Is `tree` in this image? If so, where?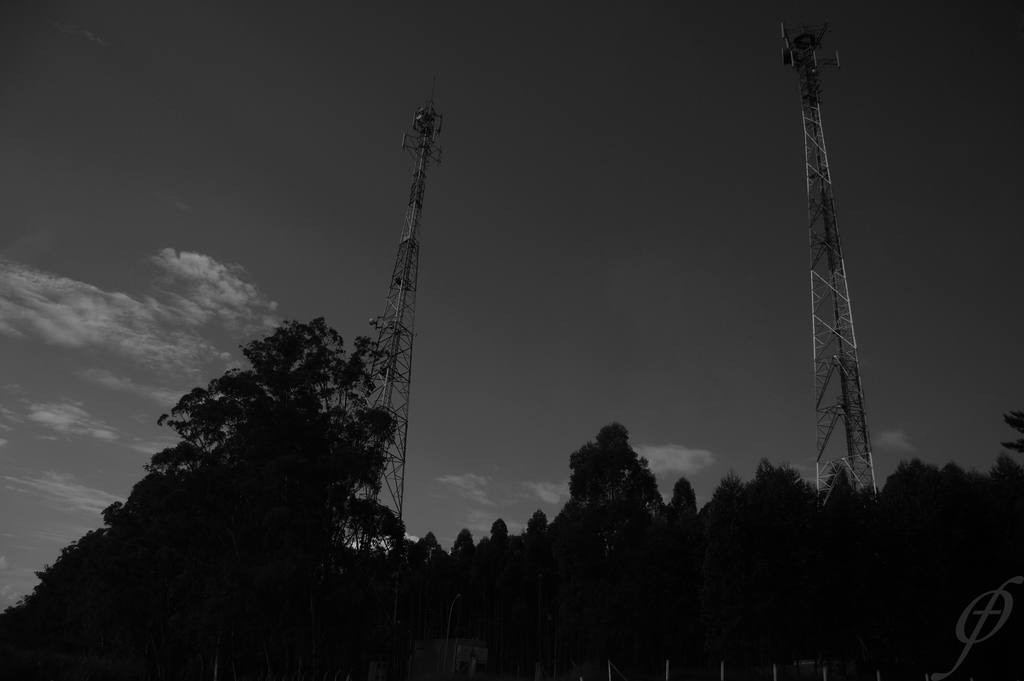
Yes, at x1=489 y1=514 x2=509 y2=542.
